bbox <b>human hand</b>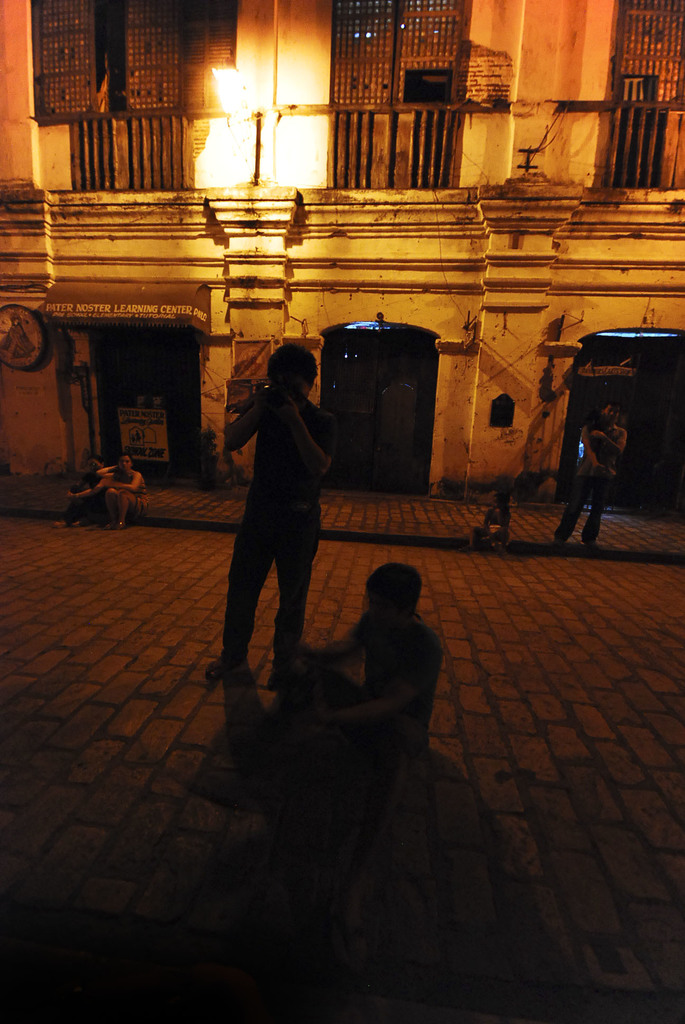
588, 429, 604, 442
